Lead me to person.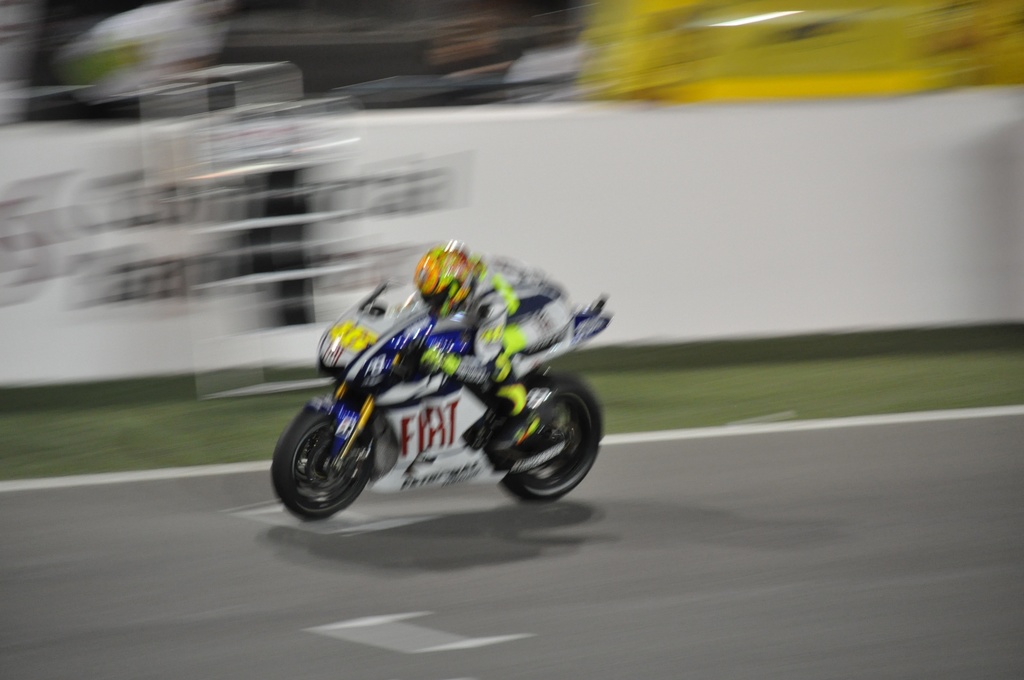
Lead to select_region(289, 204, 644, 506).
